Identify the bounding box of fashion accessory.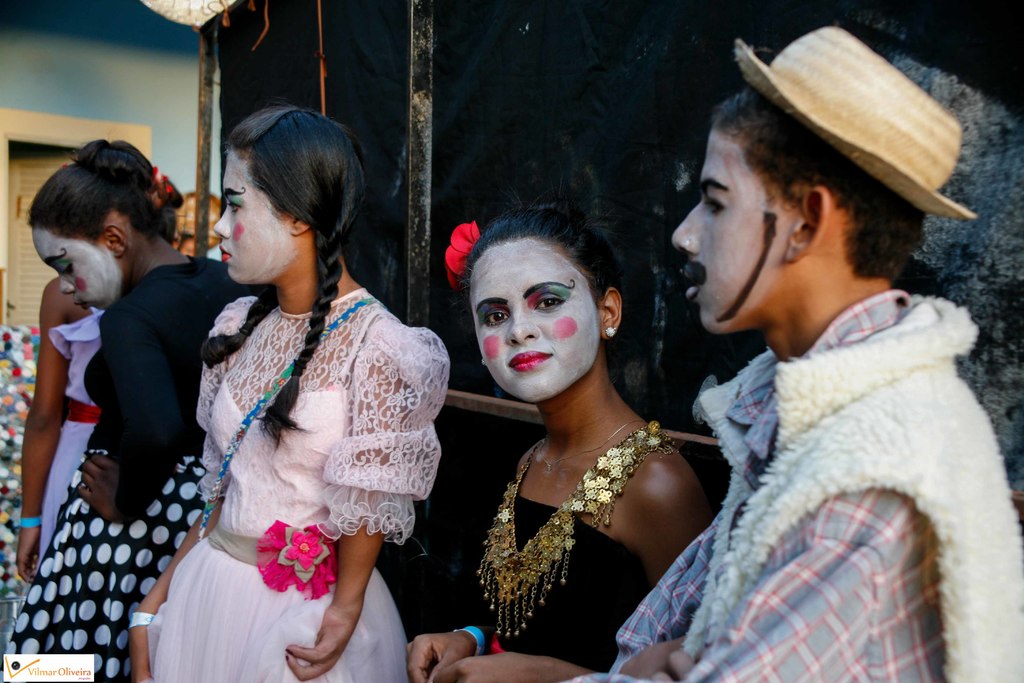
(x1=475, y1=419, x2=687, y2=641).
